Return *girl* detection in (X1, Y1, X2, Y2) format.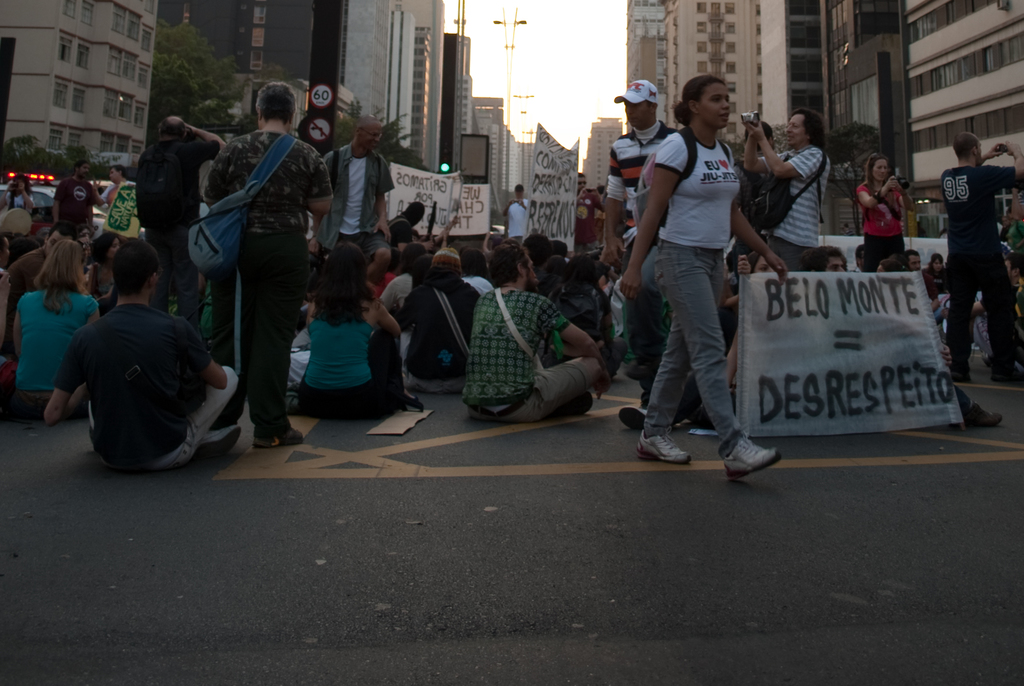
(14, 238, 115, 434).
